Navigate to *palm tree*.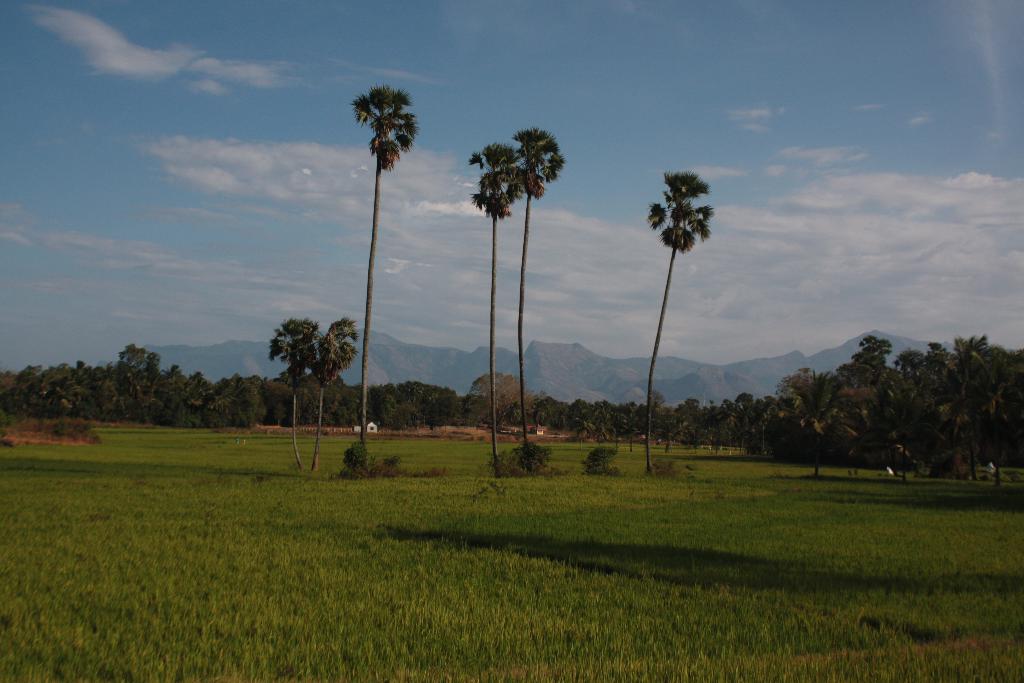
Navigation target: x1=468 y1=139 x2=519 y2=461.
